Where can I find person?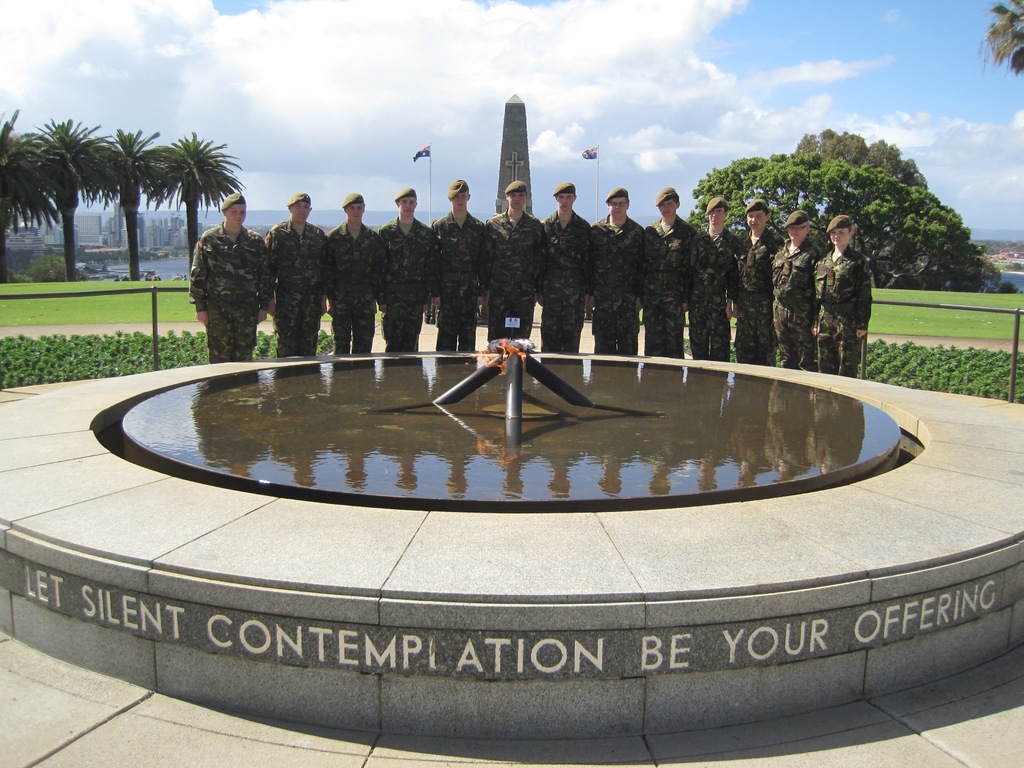
You can find it at (185,200,268,356).
